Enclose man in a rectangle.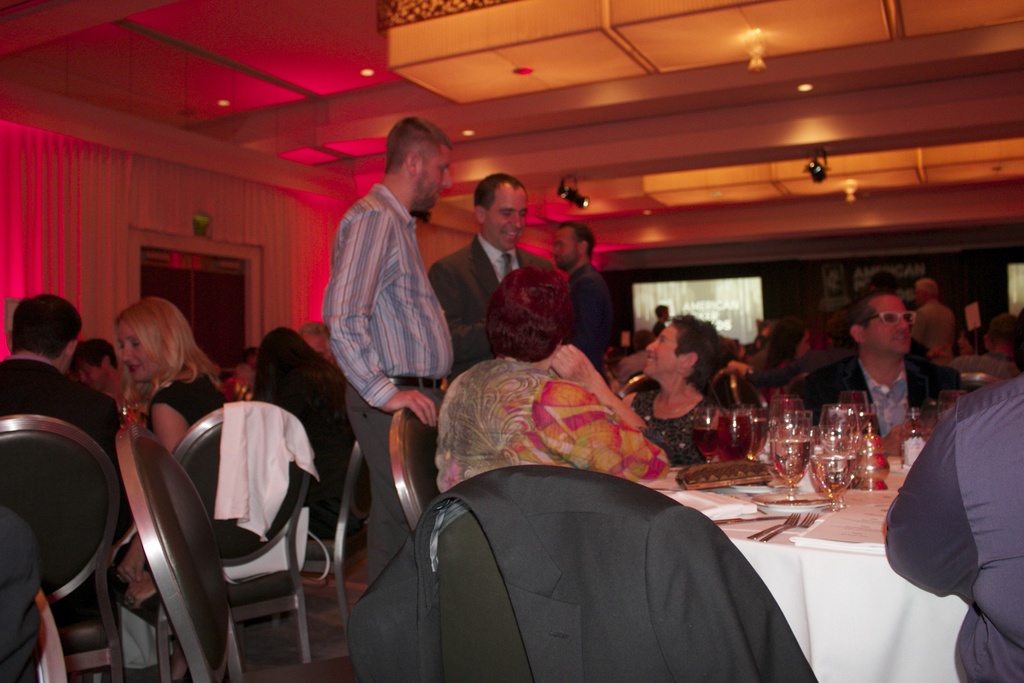
detection(424, 181, 556, 378).
